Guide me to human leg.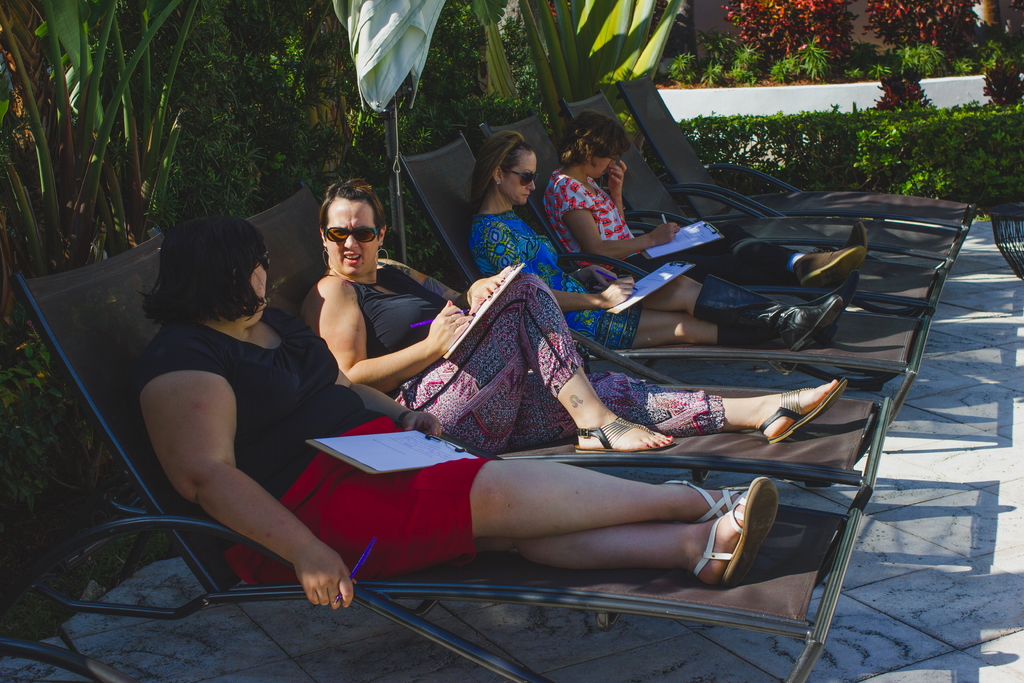
Guidance: [left=466, top=449, right=758, bottom=538].
